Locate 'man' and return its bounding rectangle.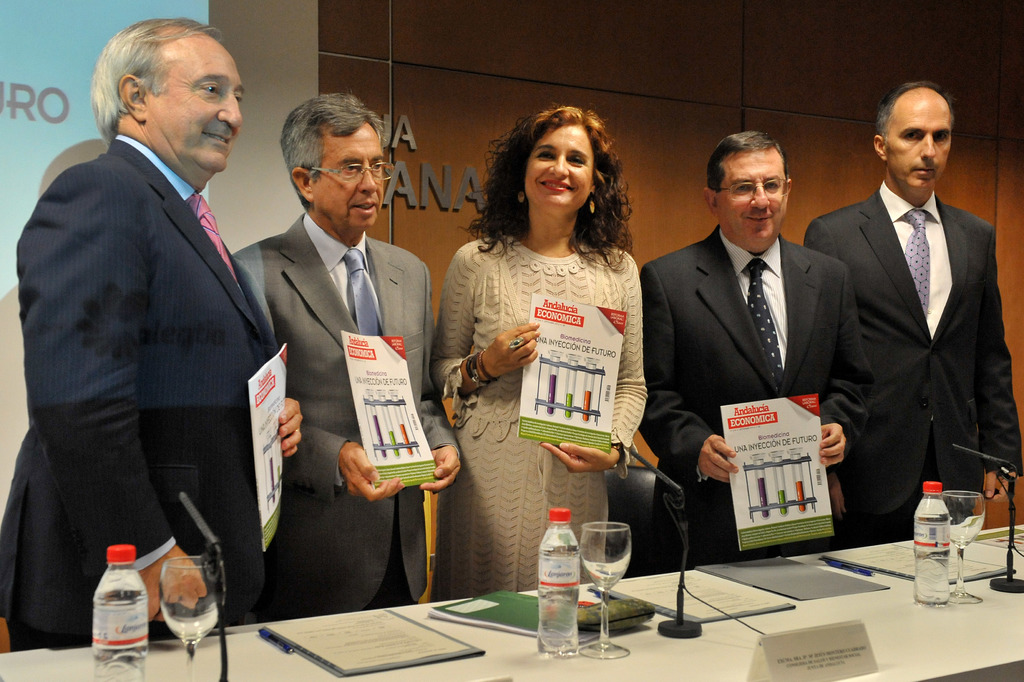
bbox(235, 90, 438, 619).
